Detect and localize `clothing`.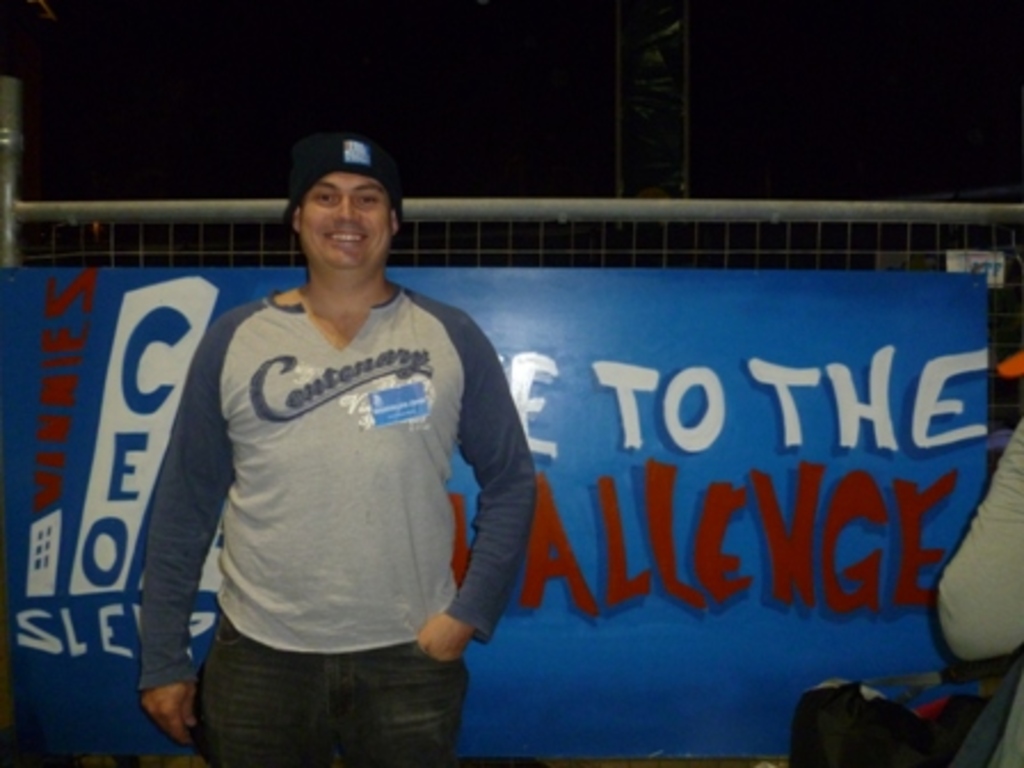
Localized at select_region(142, 295, 542, 766).
